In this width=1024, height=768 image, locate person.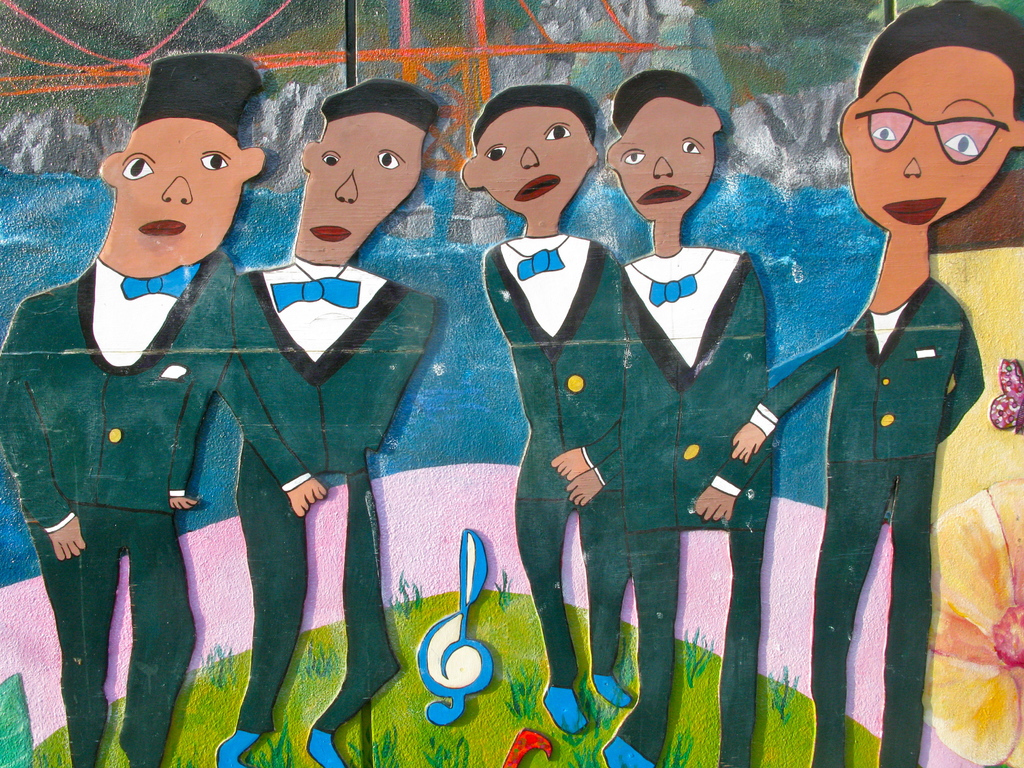
Bounding box: pyautogui.locateOnScreen(599, 65, 781, 767).
